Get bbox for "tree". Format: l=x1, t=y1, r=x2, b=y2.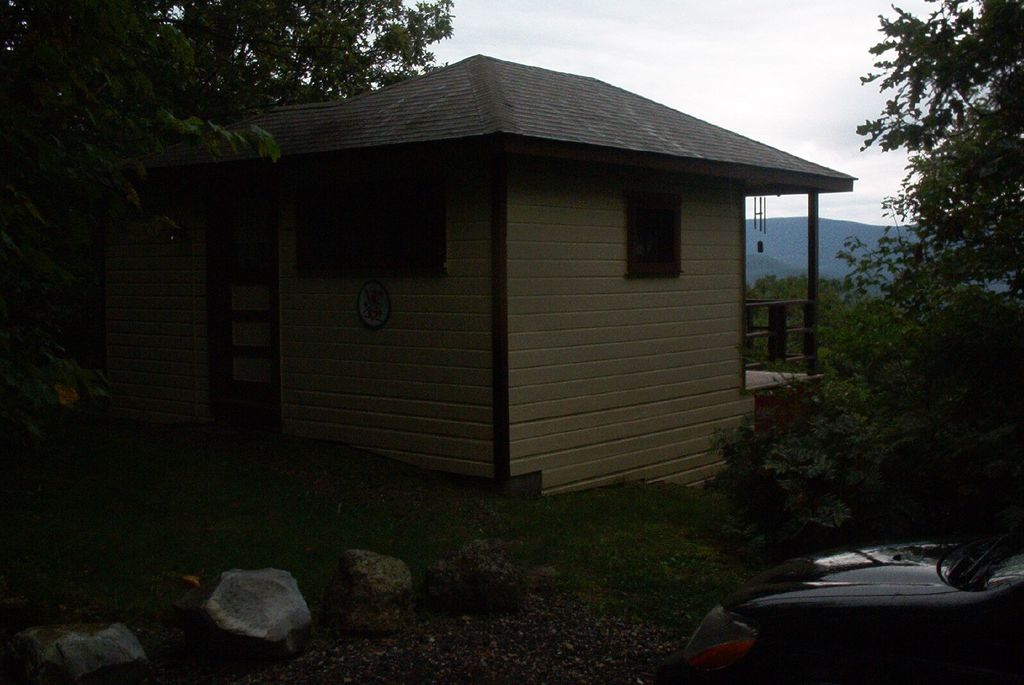
l=0, t=0, r=454, b=342.
